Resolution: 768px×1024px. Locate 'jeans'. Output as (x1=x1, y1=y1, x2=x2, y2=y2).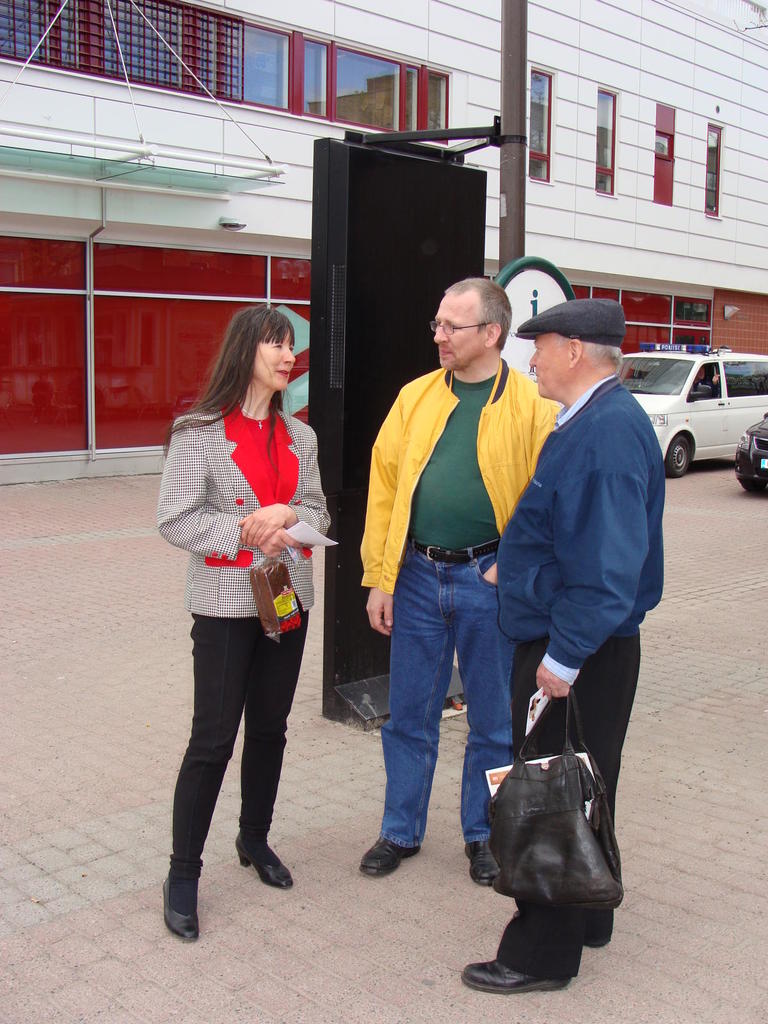
(x1=378, y1=556, x2=522, y2=832).
